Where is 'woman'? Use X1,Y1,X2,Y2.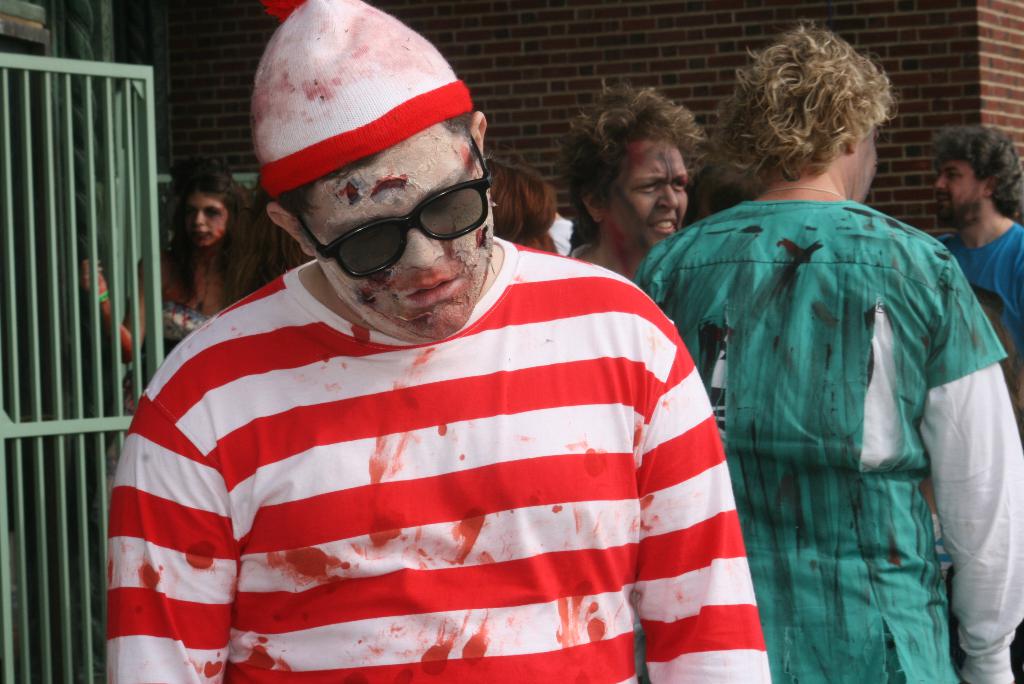
84,168,262,379.
